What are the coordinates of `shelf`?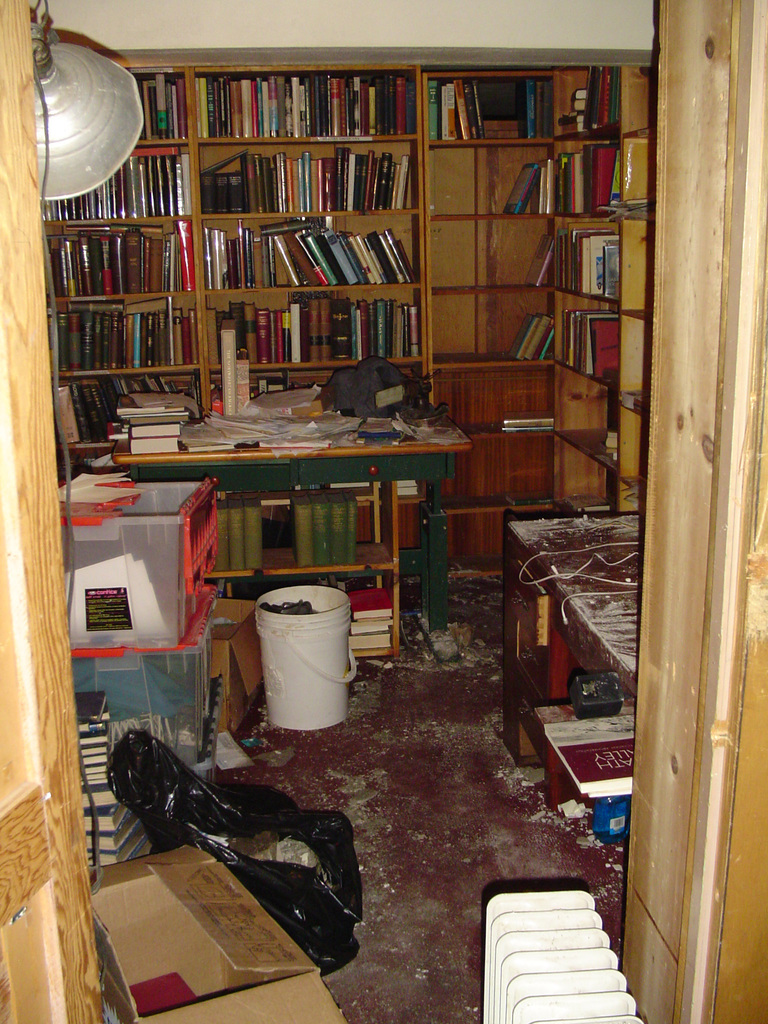
422:71:557:145.
